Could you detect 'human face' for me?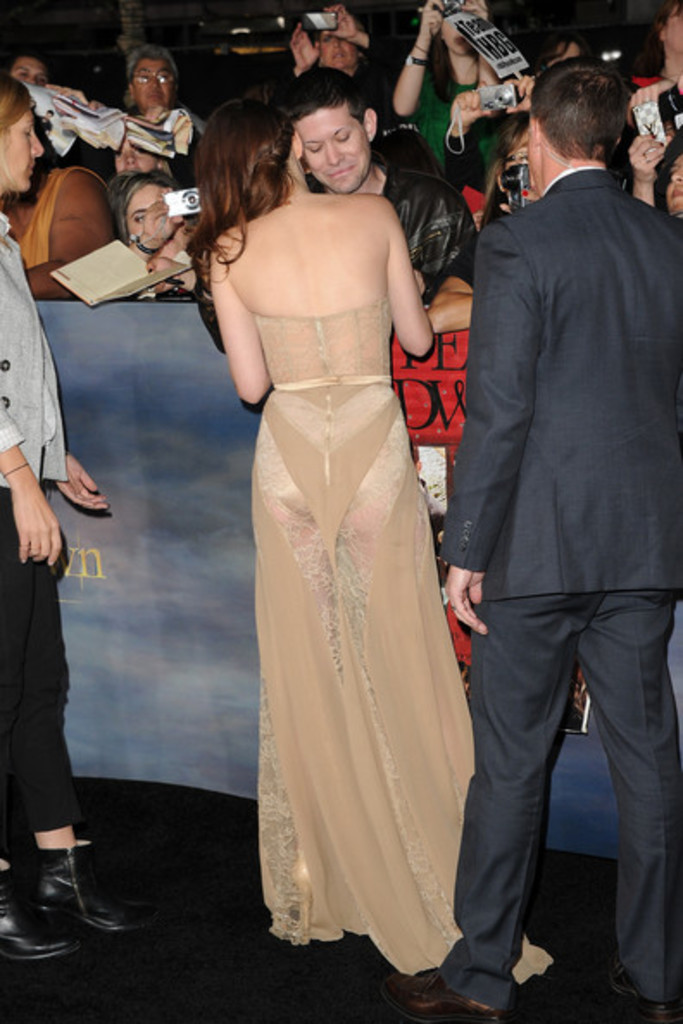
Detection result: crop(122, 188, 186, 248).
